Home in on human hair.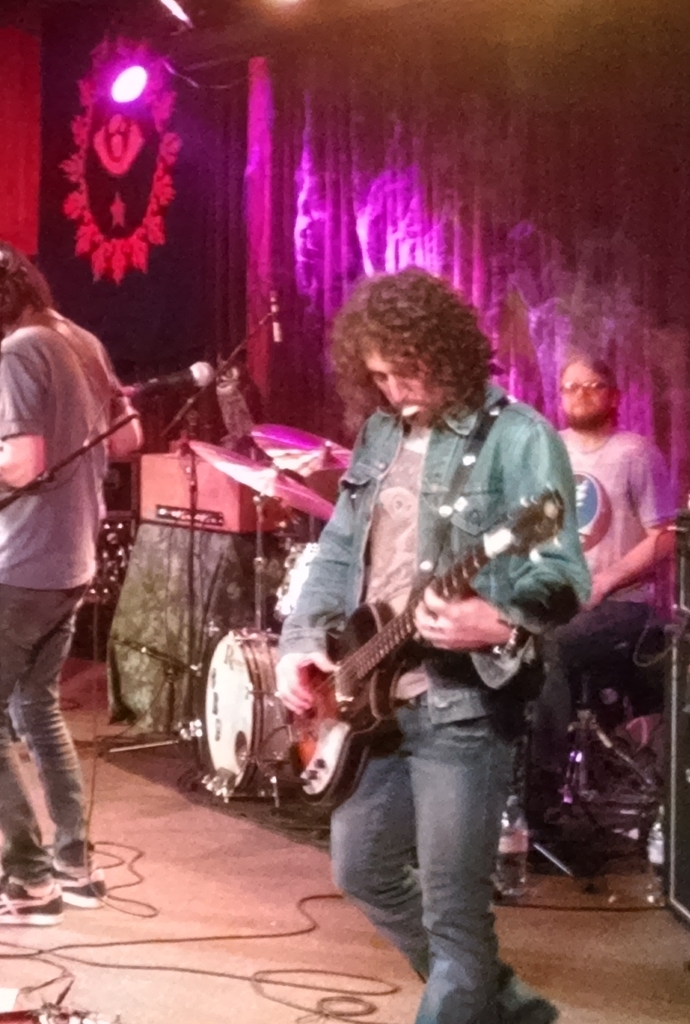
Homed in at <box>0,242,59,324</box>.
